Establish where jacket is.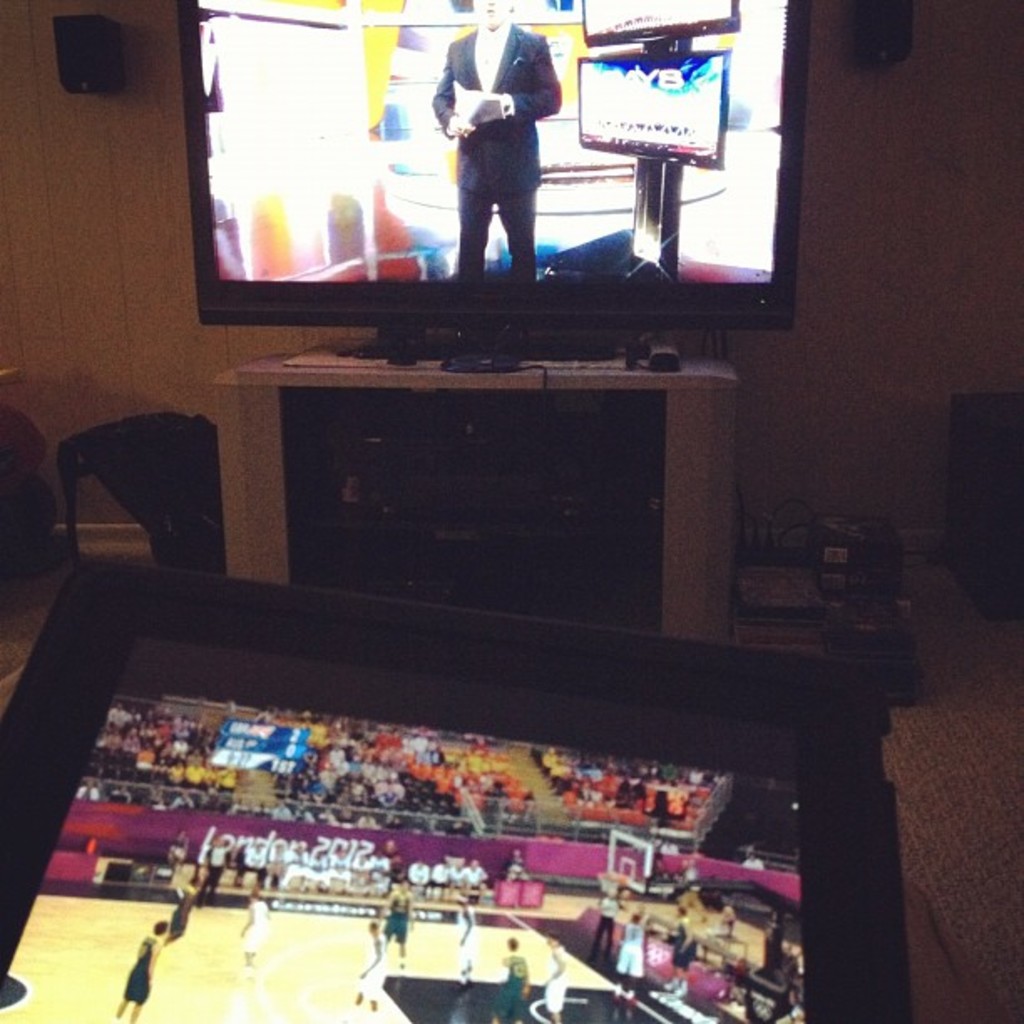
Established at rect(433, 20, 564, 189).
